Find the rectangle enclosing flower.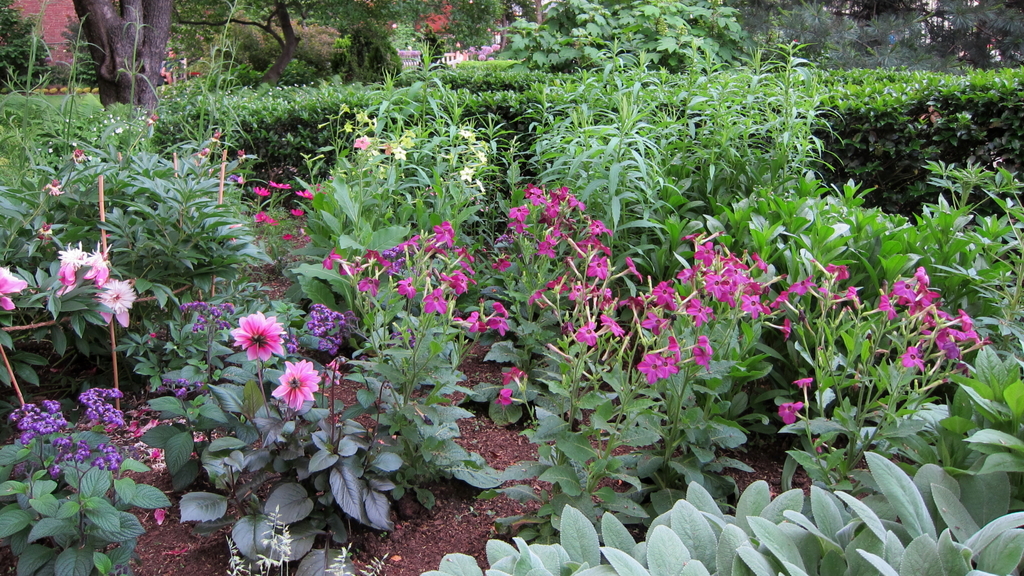
select_region(497, 385, 506, 406).
